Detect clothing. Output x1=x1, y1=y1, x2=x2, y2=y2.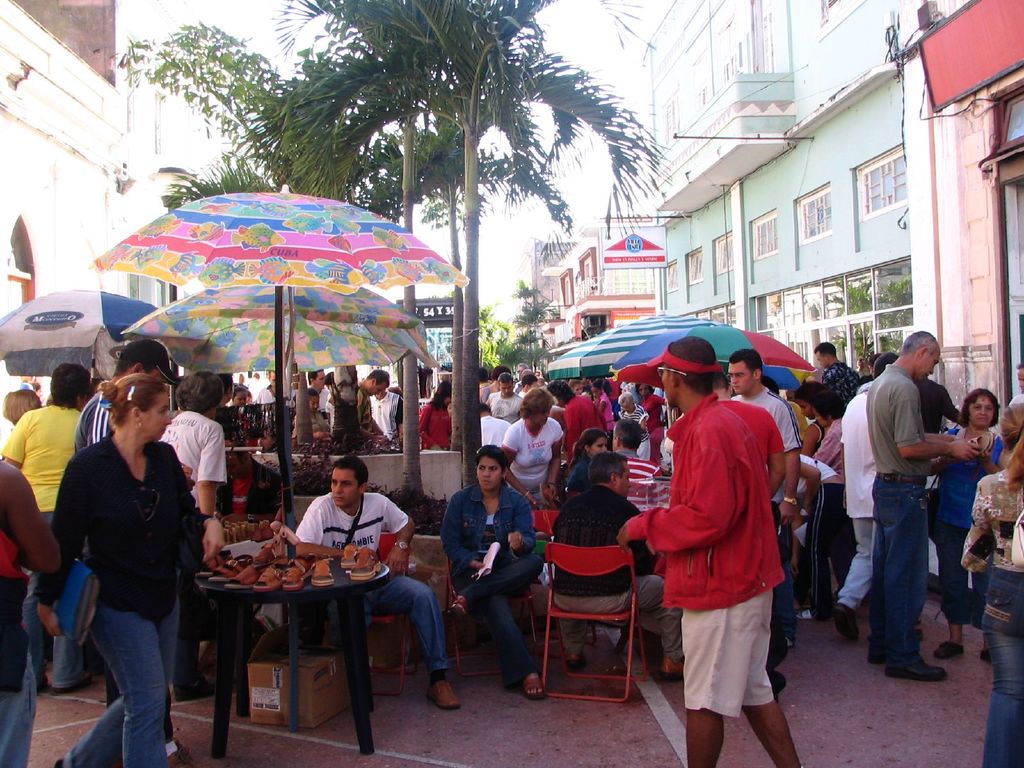
x1=444, y1=479, x2=542, y2=682.
